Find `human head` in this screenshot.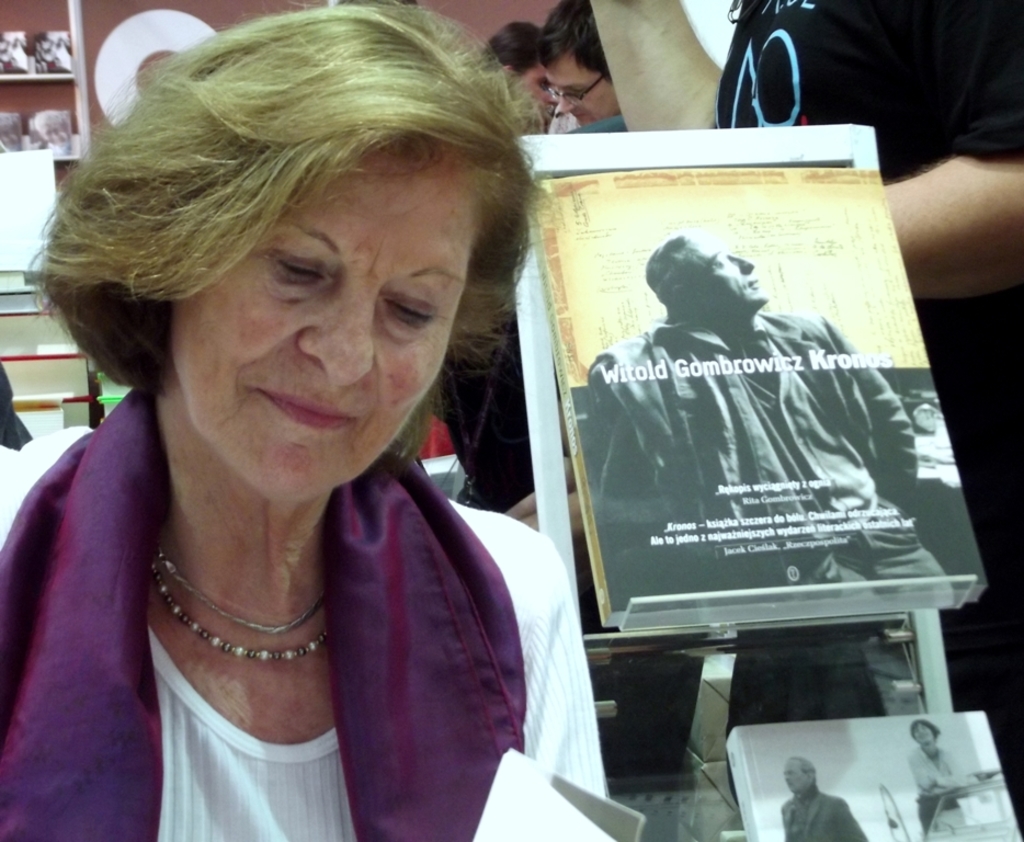
The bounding box for `human head` is 642 231 766 325.
